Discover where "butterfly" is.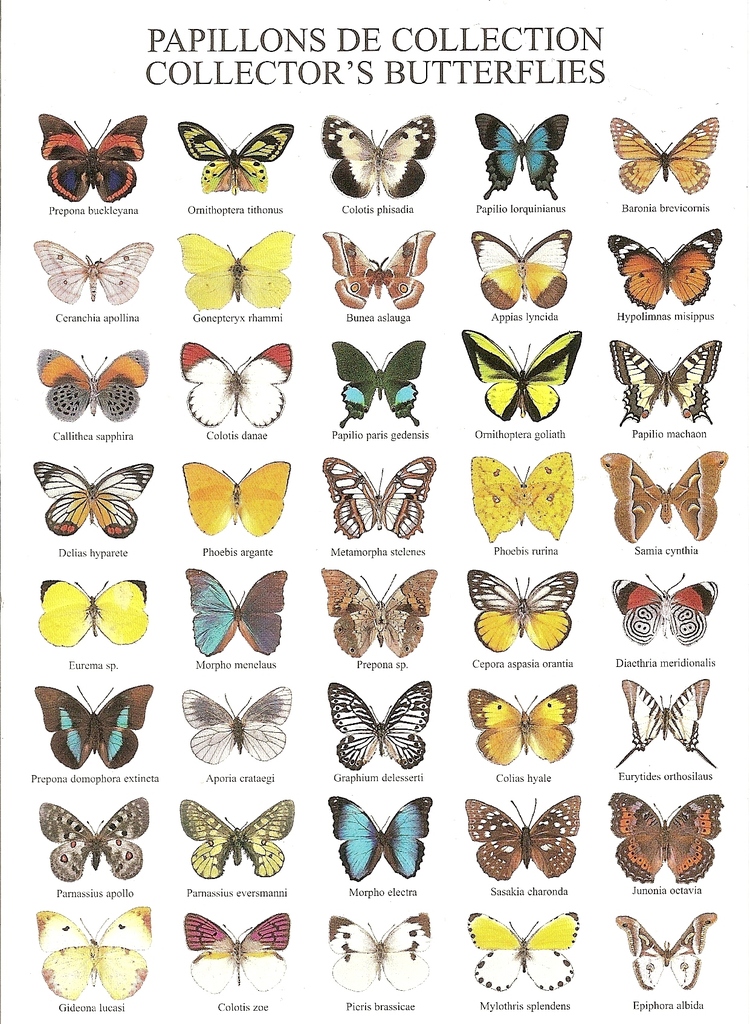
Discovered at left=174, top=550, right=291, bottom=664.
